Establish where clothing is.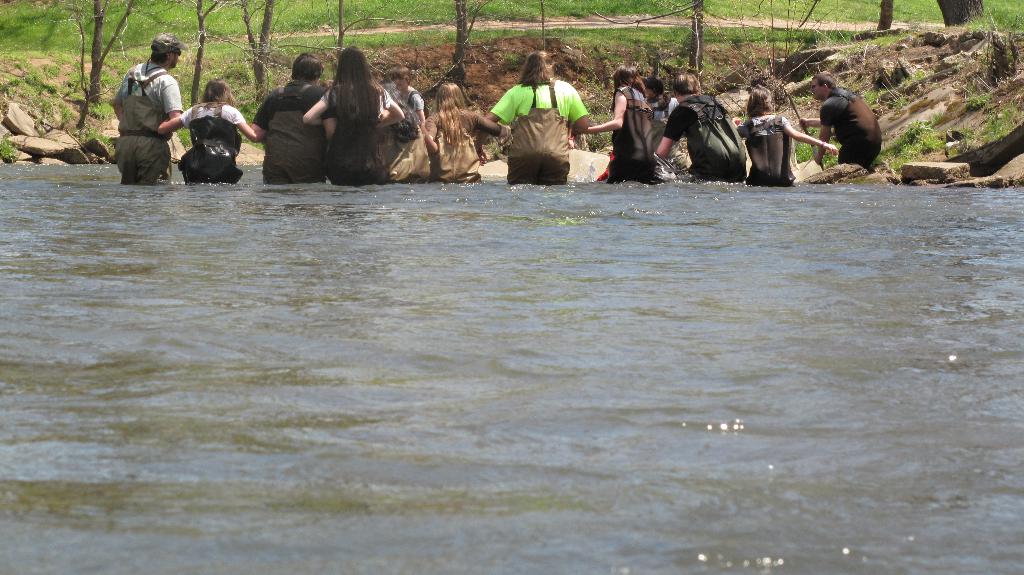
Established at x1=105 y1=30 x2=186 y2=170.
